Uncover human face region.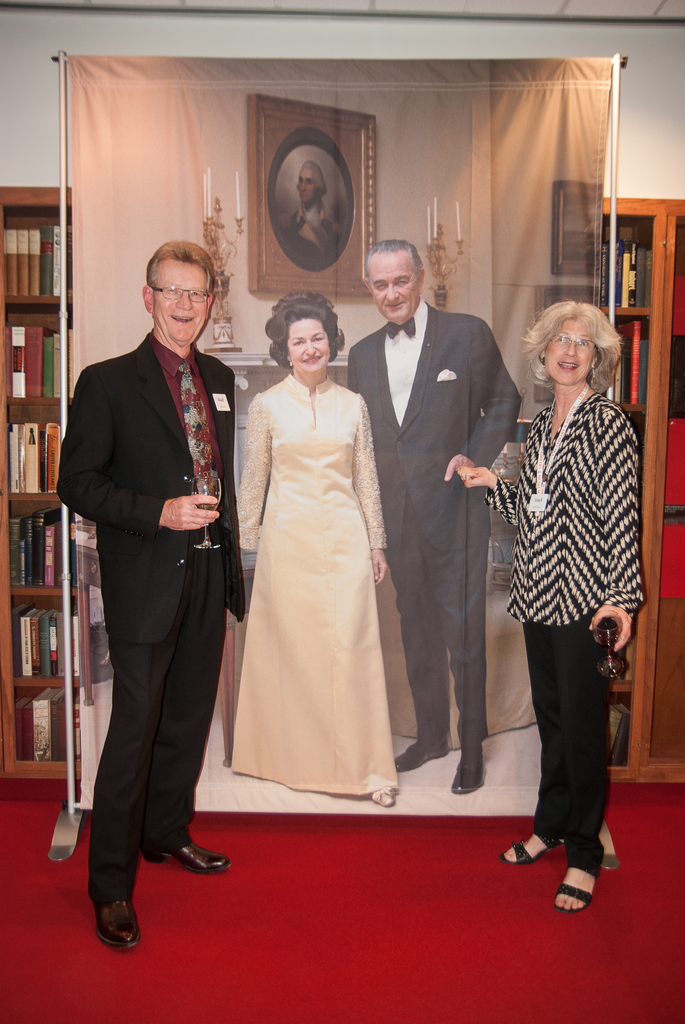
Uncovered: box(287, 318, 333, 378).
